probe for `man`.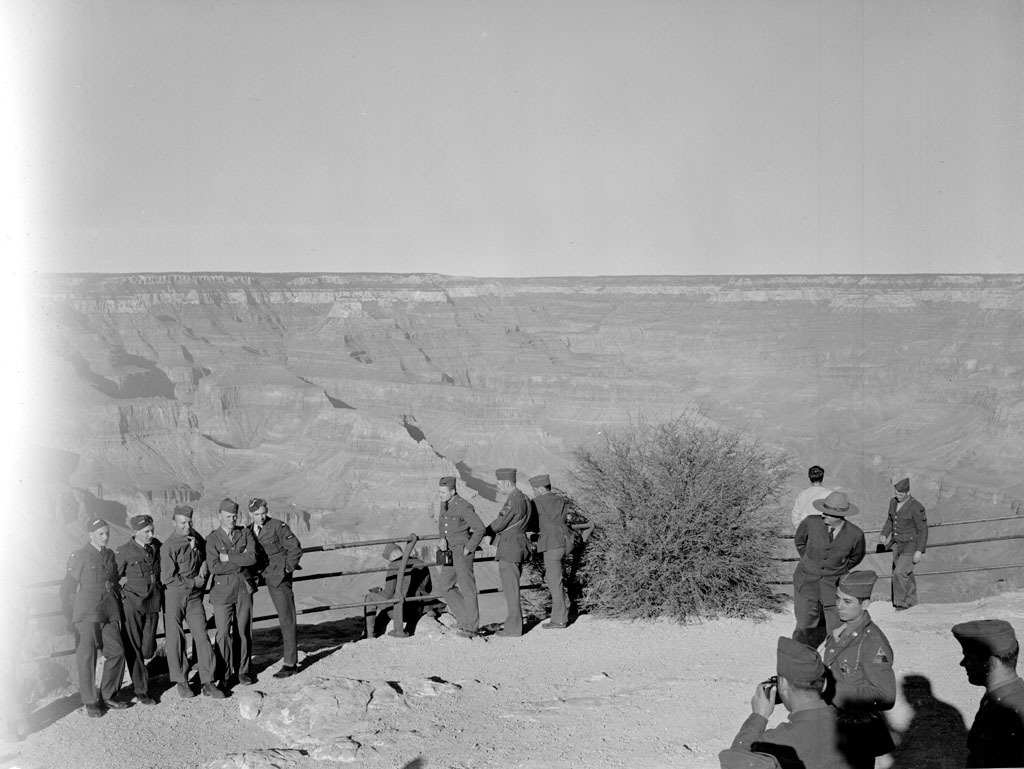
Probe result: 158 503 226 698.
